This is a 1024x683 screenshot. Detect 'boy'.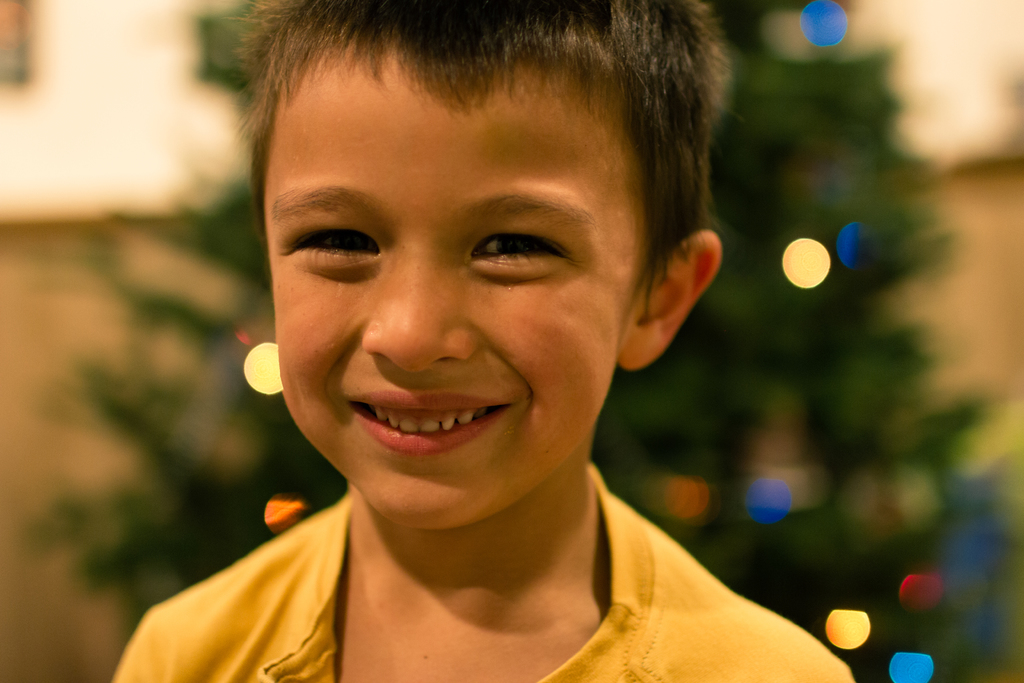
127:0:842:682.
